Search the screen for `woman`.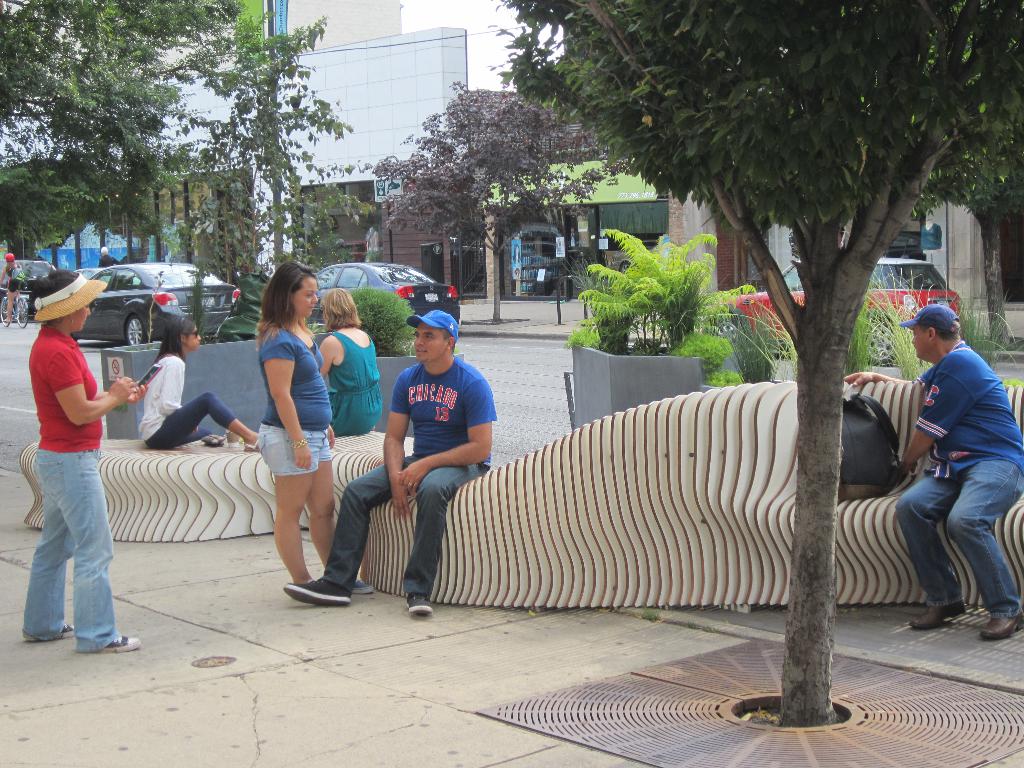
Found at locate(23, 267, 150, 655).
